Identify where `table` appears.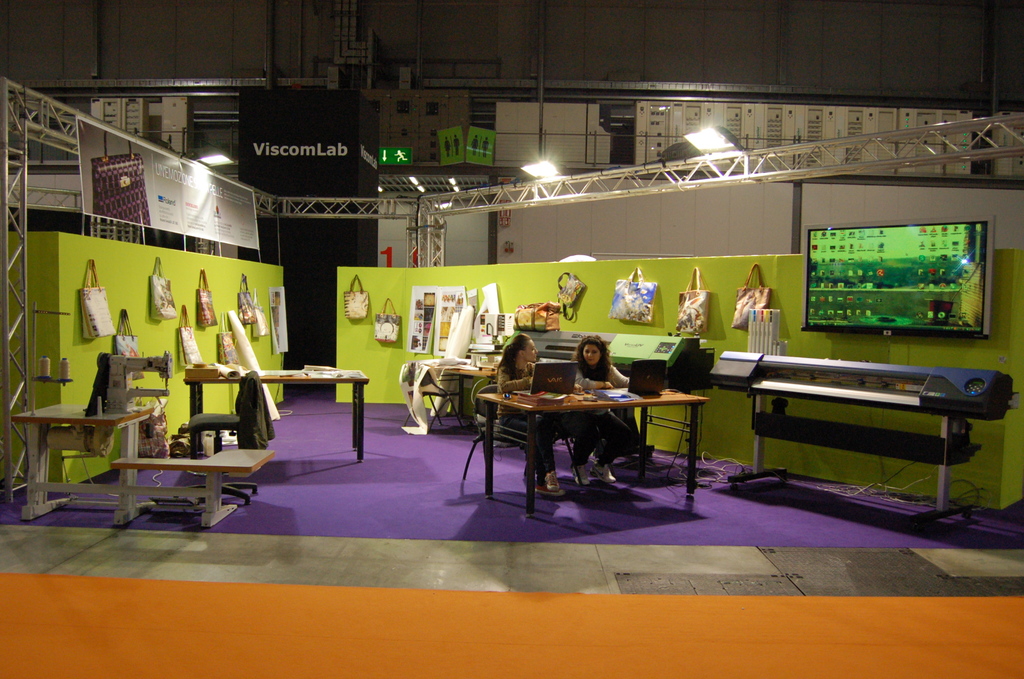
Appears at 184/366/364/463.
